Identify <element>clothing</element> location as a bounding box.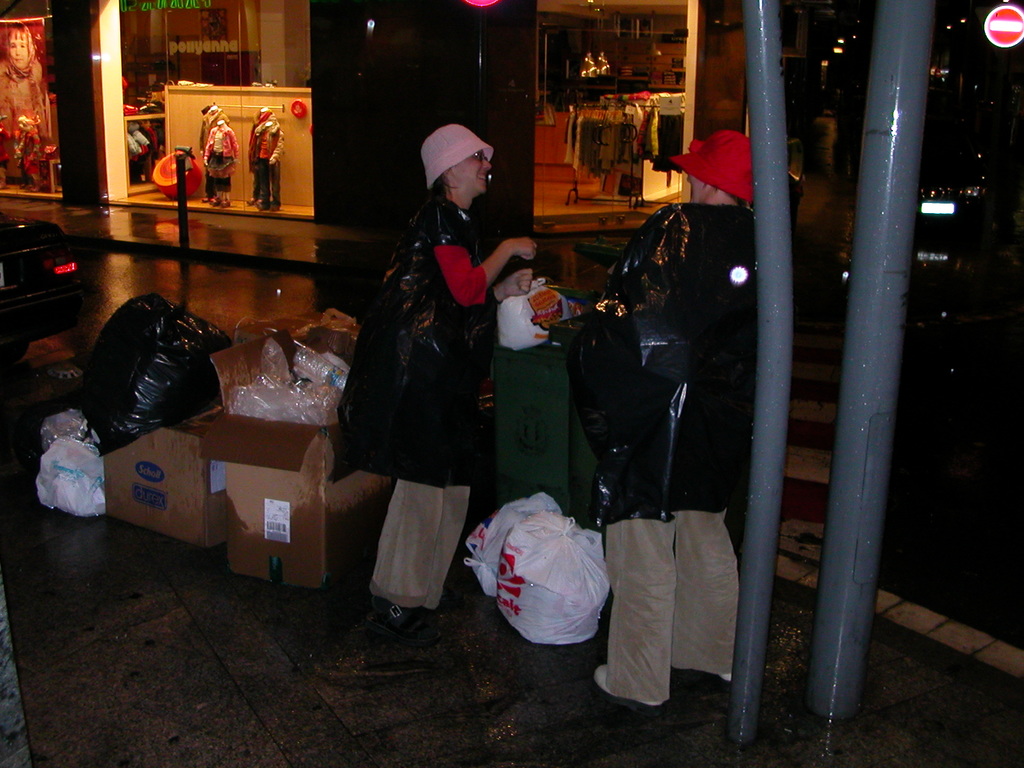
x1=373, y1=206, x2=492, y2=612.
